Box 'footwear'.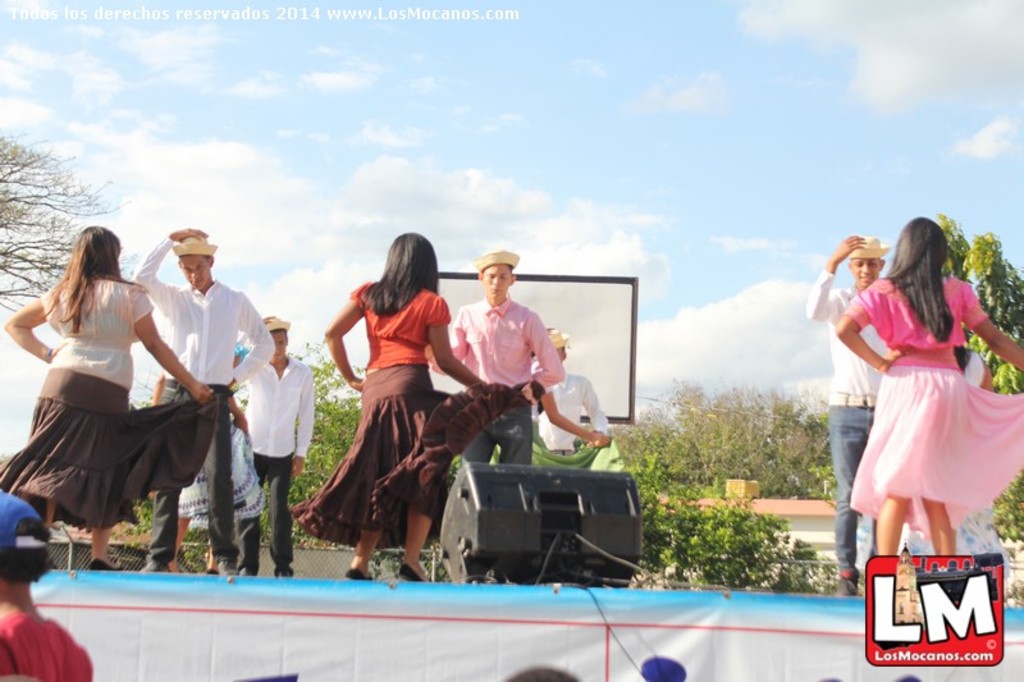
(left=392, top=563, right=430, bottom=580).
